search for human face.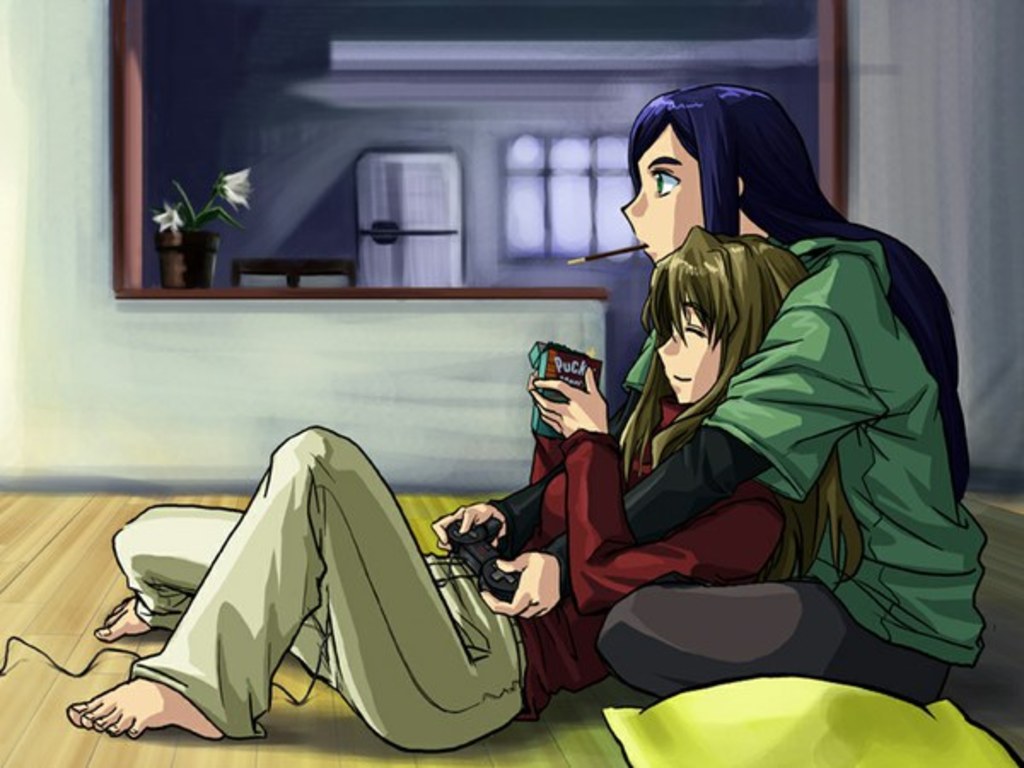
Found at <region>654, 287, 727, 404</region>.
